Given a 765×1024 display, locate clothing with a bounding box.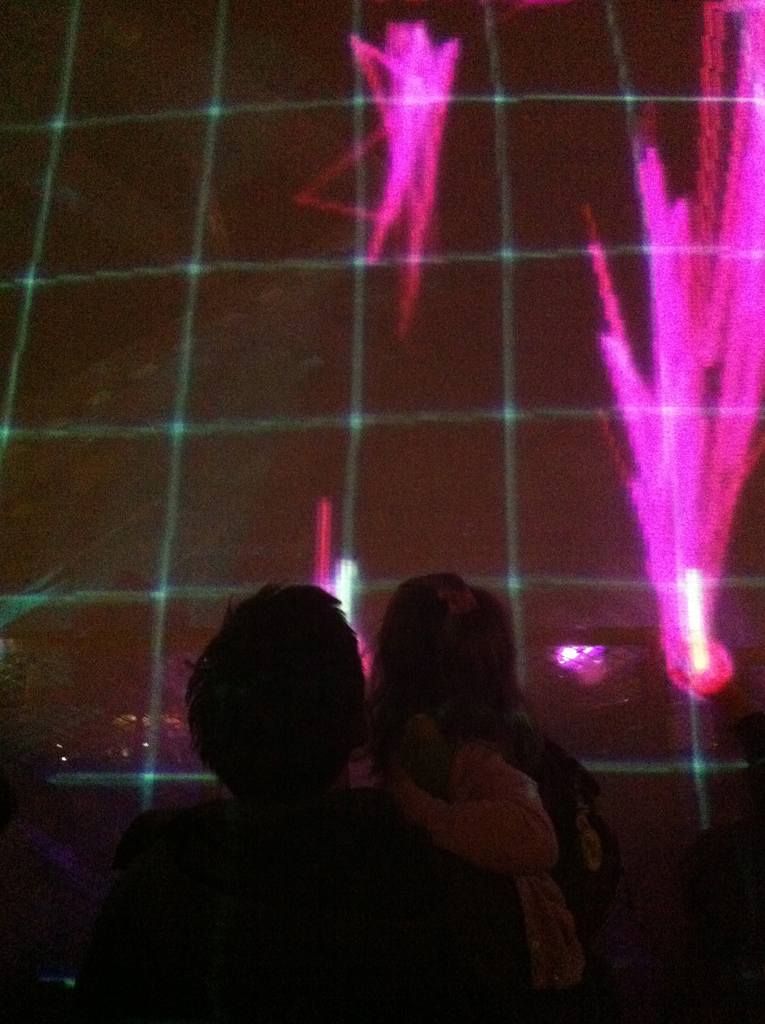
Located: {"x1": 79, "y1": 803, "x2": 497, "y2": 1012}.
